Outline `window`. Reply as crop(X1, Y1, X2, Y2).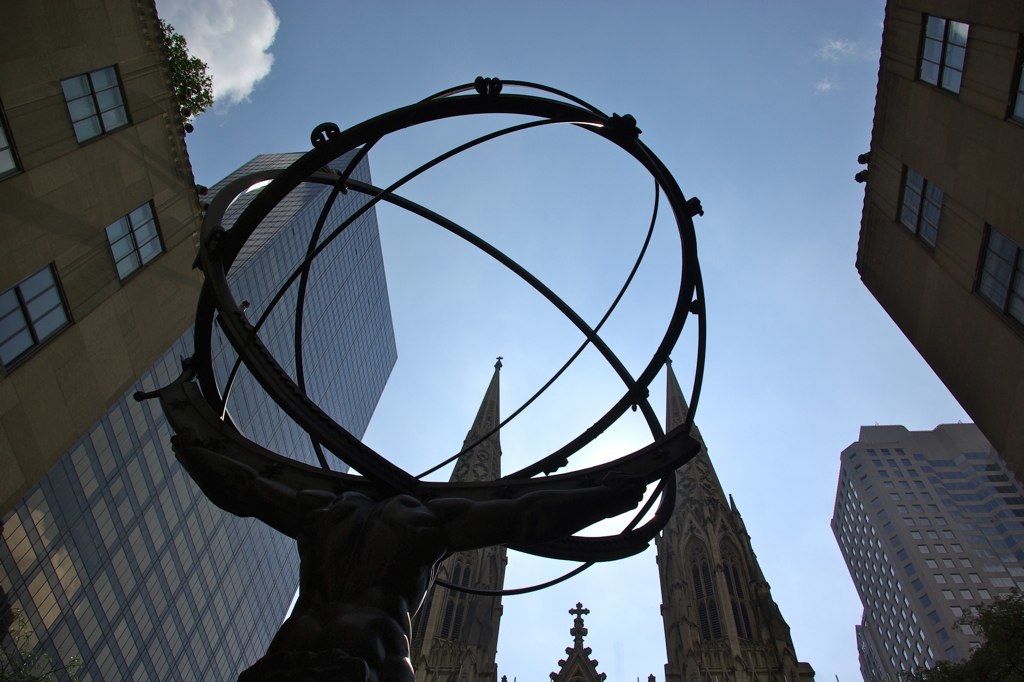
crop(896, 163, 948, 248).
